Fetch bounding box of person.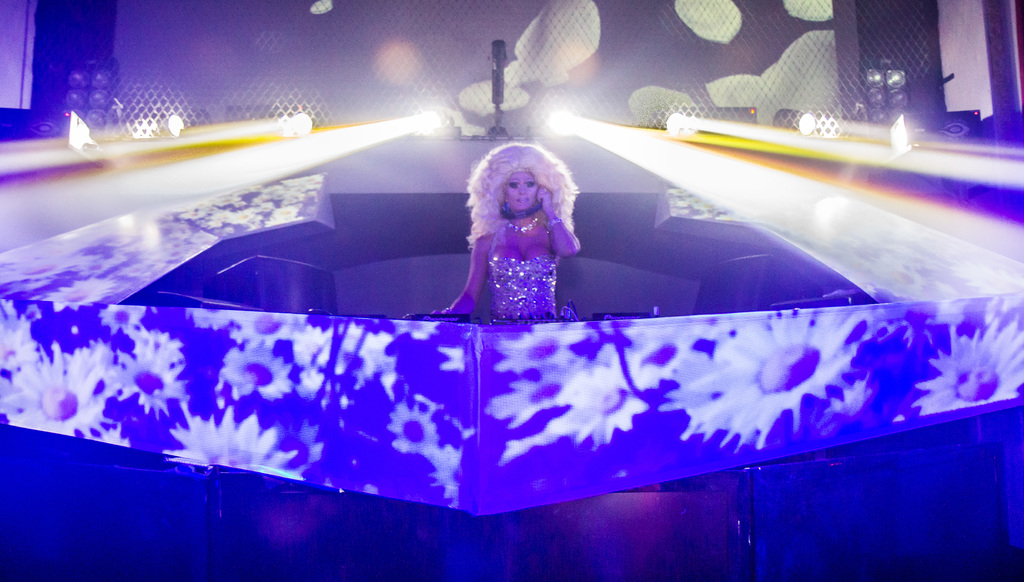
Bbox: 440 122 578 328.
